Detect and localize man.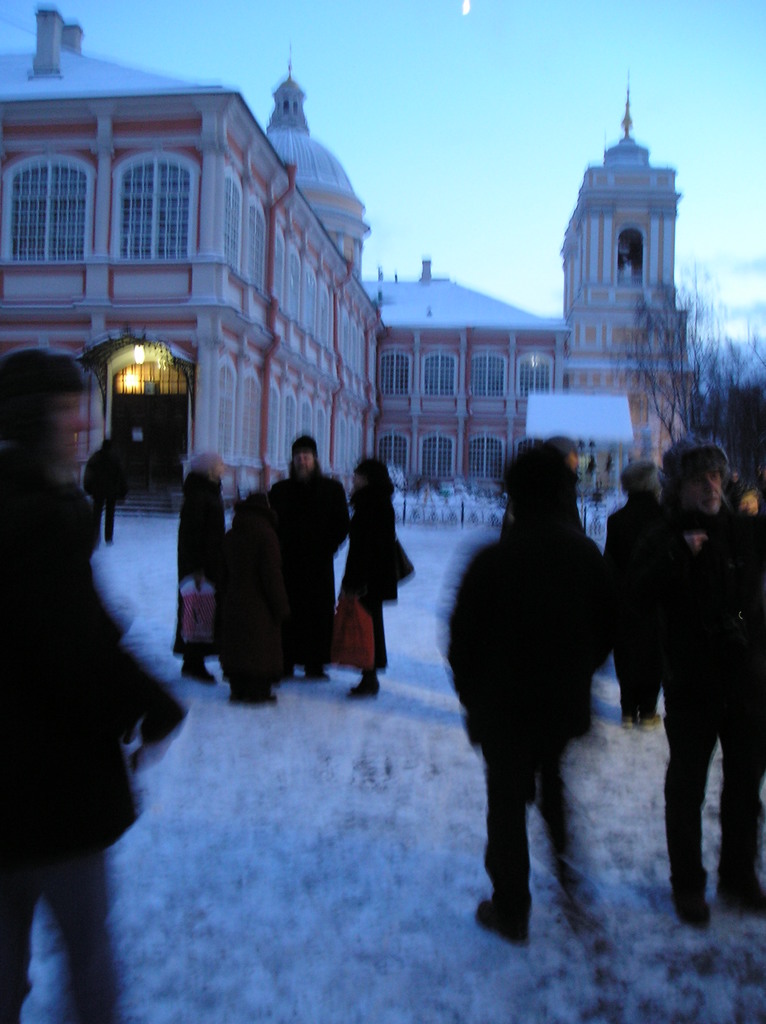
Localized at left=624, top=431, right=765, bottom=931.
